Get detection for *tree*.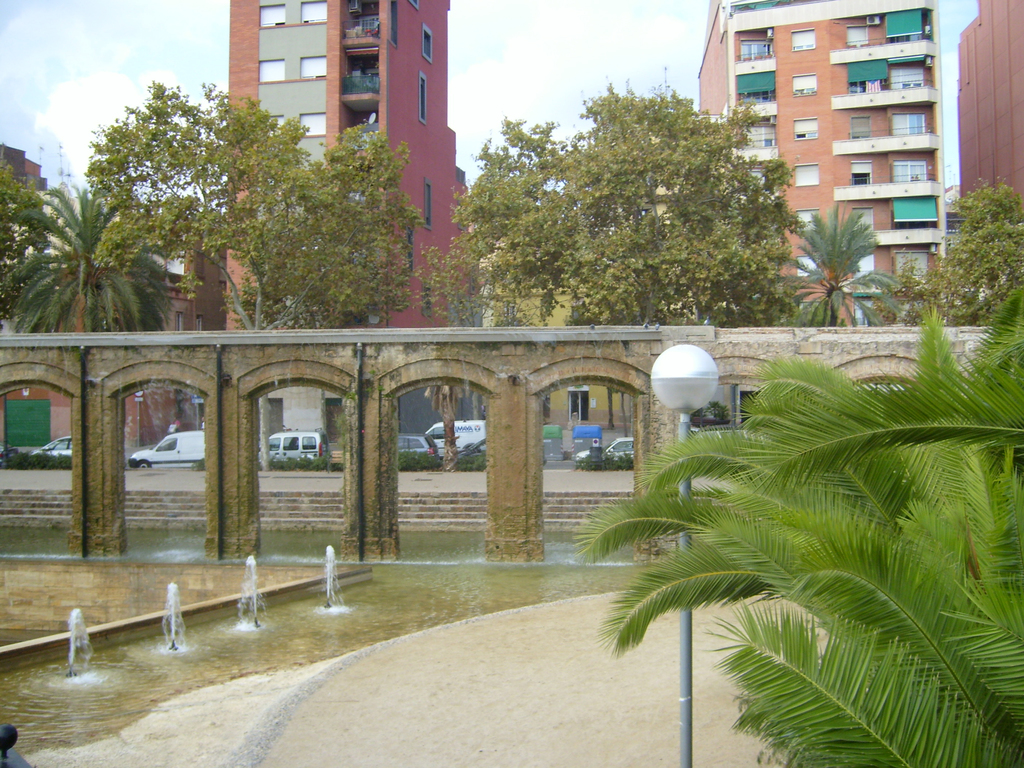
Detection: bbox(786, 205, 904, 328).
